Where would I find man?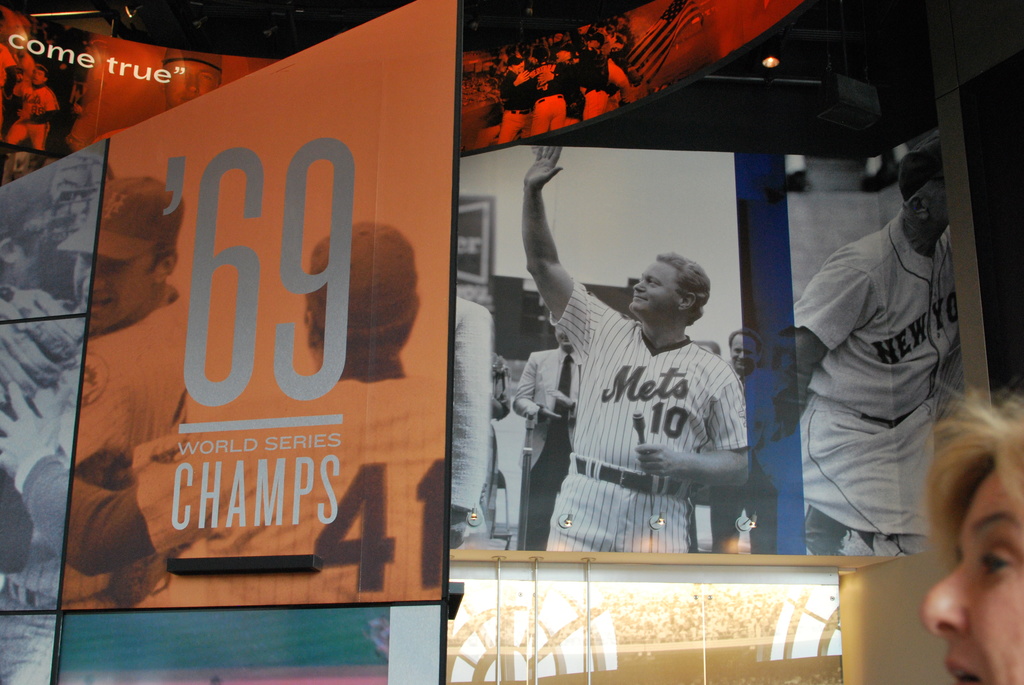
At (x1=90, y1=45, x2=225, y2=146).
